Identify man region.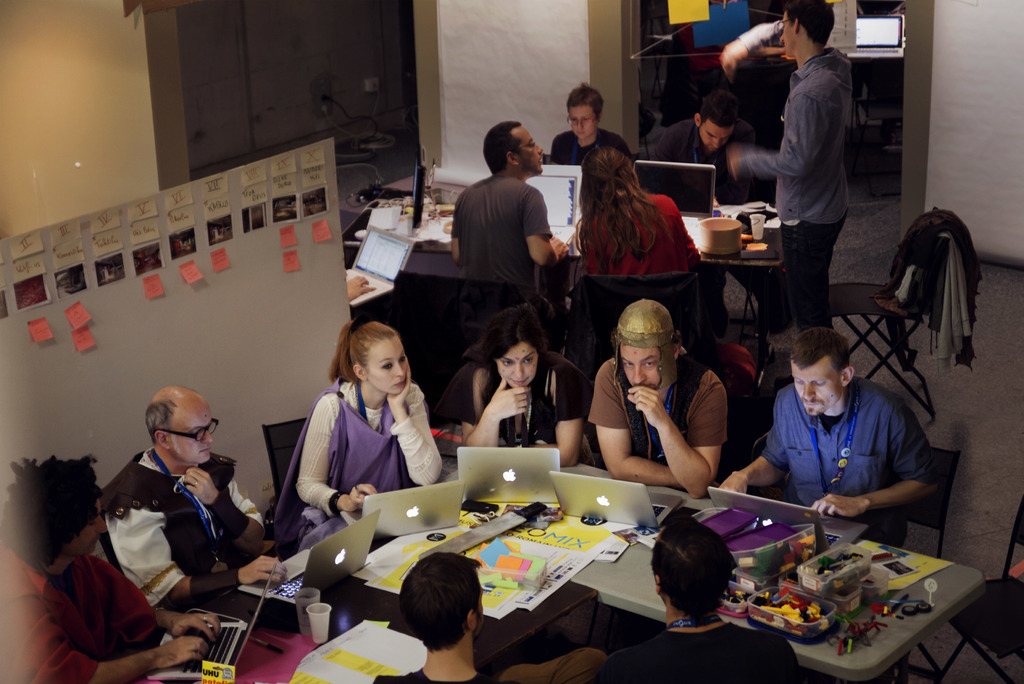
Region: 719/323/935/557.
